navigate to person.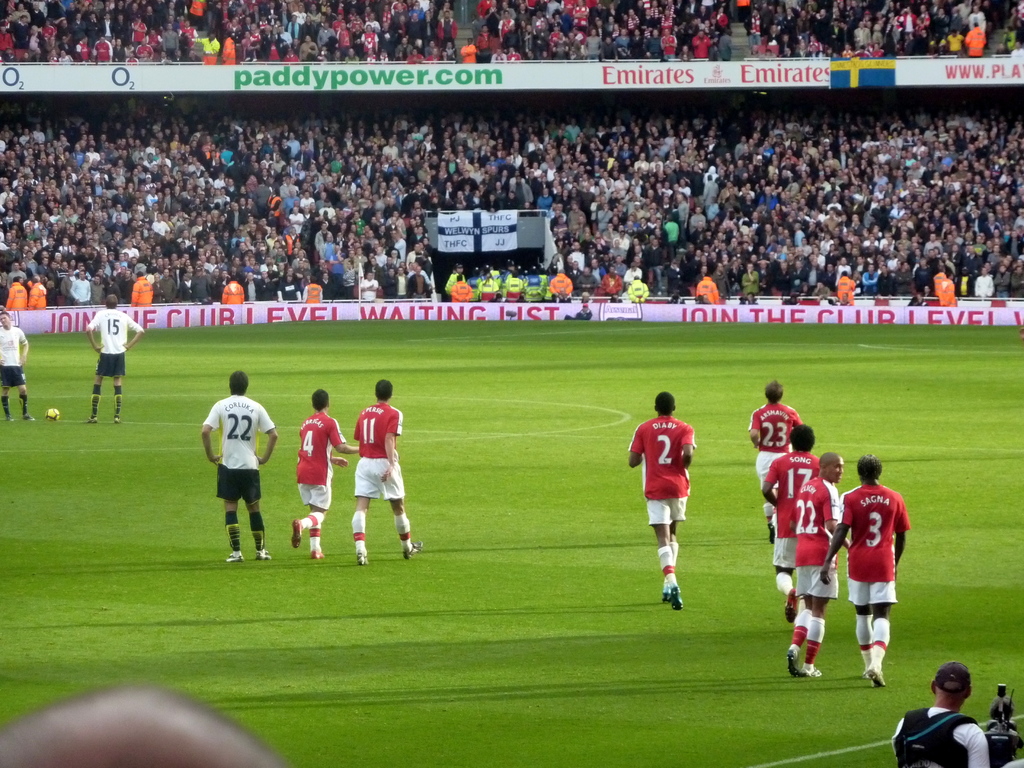
Navigation target: x1=0 y1=677 x2=282 y2=767.
